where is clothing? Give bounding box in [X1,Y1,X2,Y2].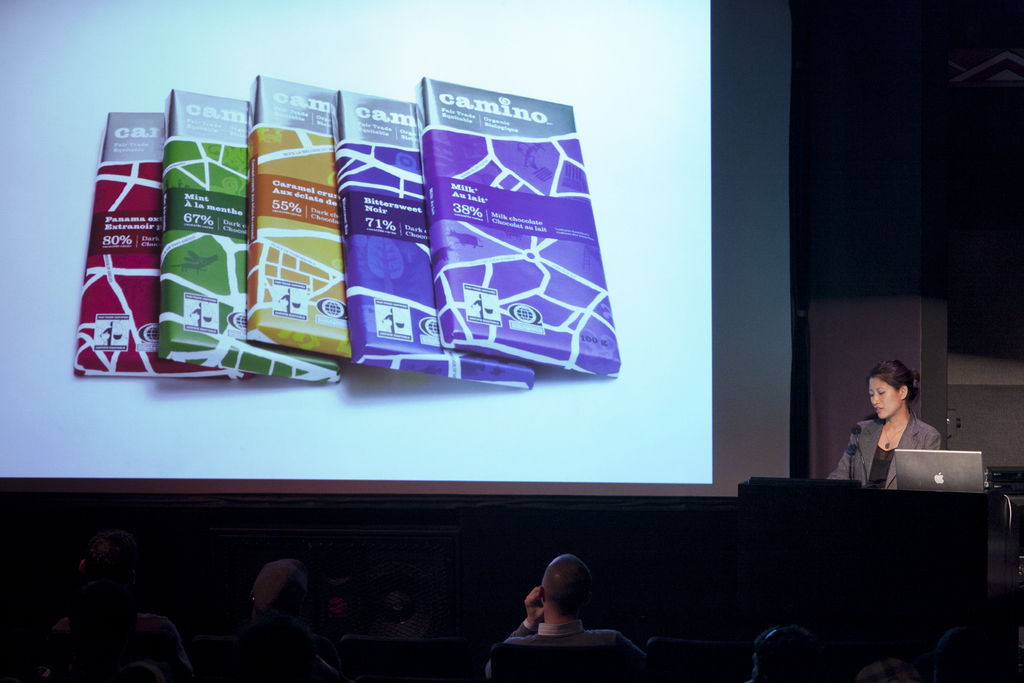
[65,613,198,682].
